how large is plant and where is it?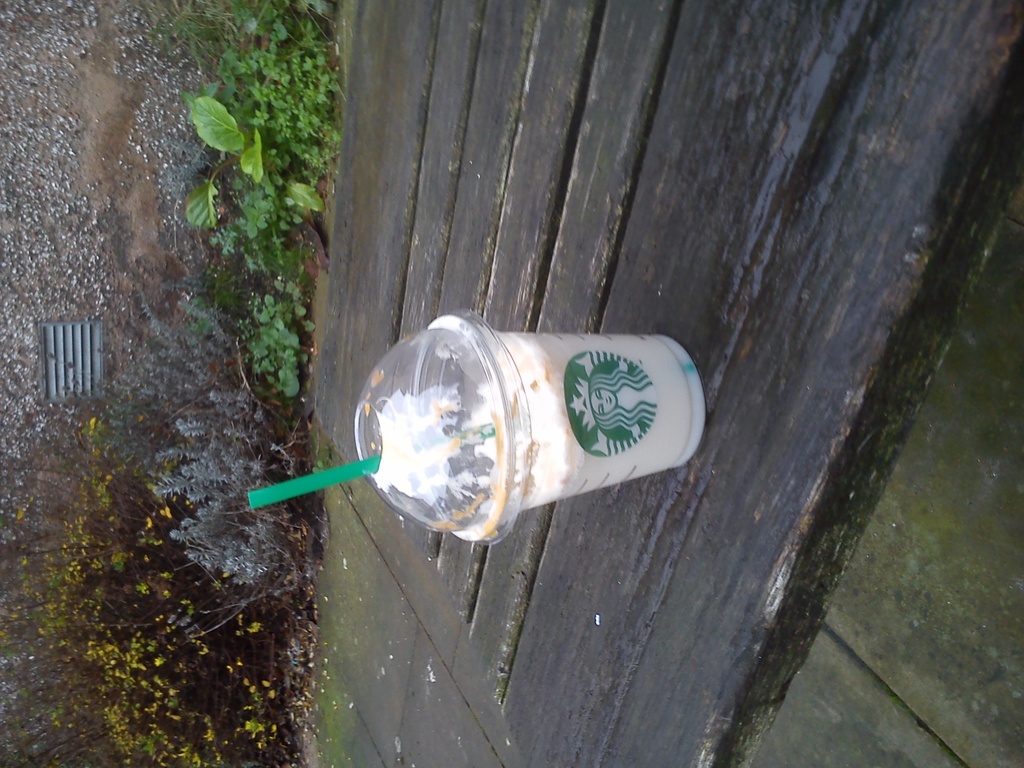
Bounding box: [x1=97, y1=302, x2=299, y2=465].
